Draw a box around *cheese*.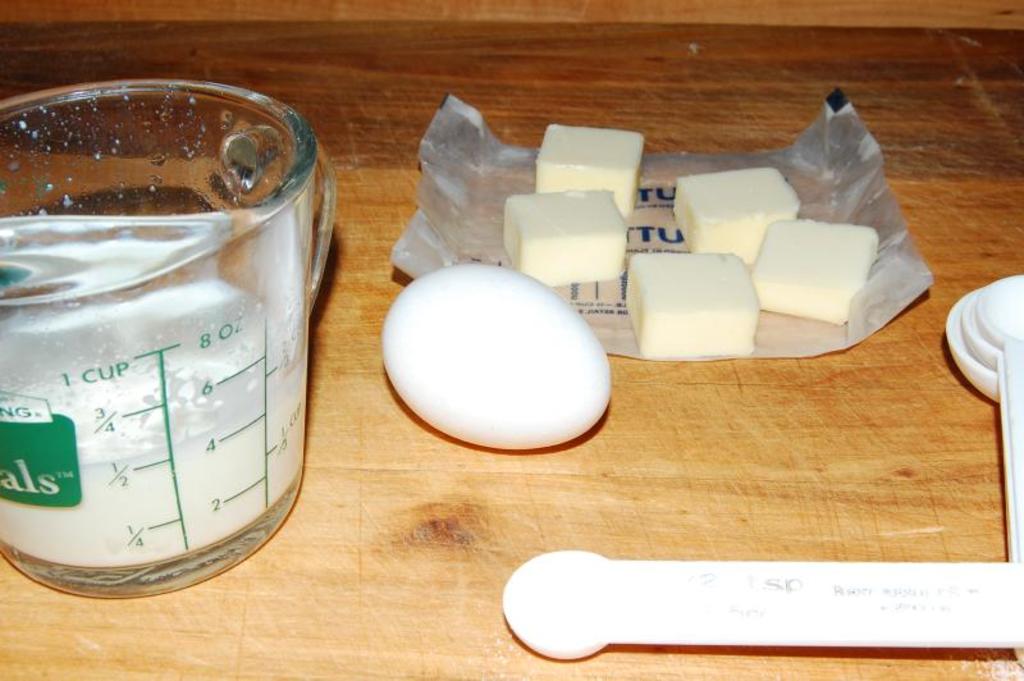
BBox(748, 212, 877, 325).
